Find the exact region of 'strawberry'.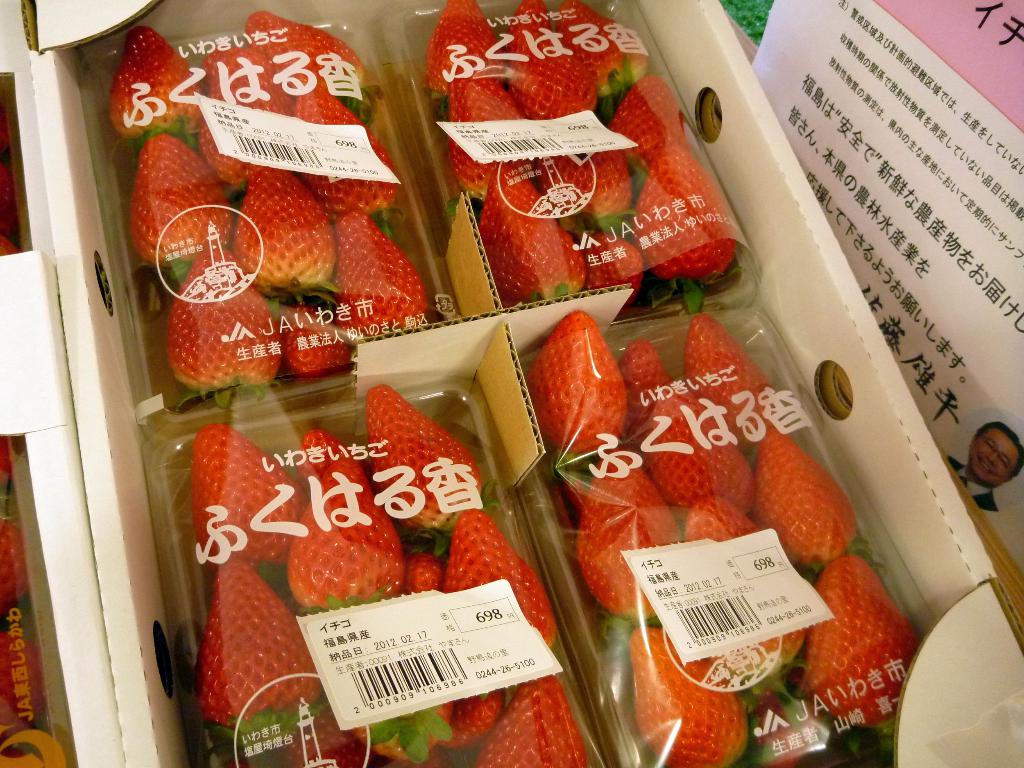
Exact region: 229,156,339,305.
